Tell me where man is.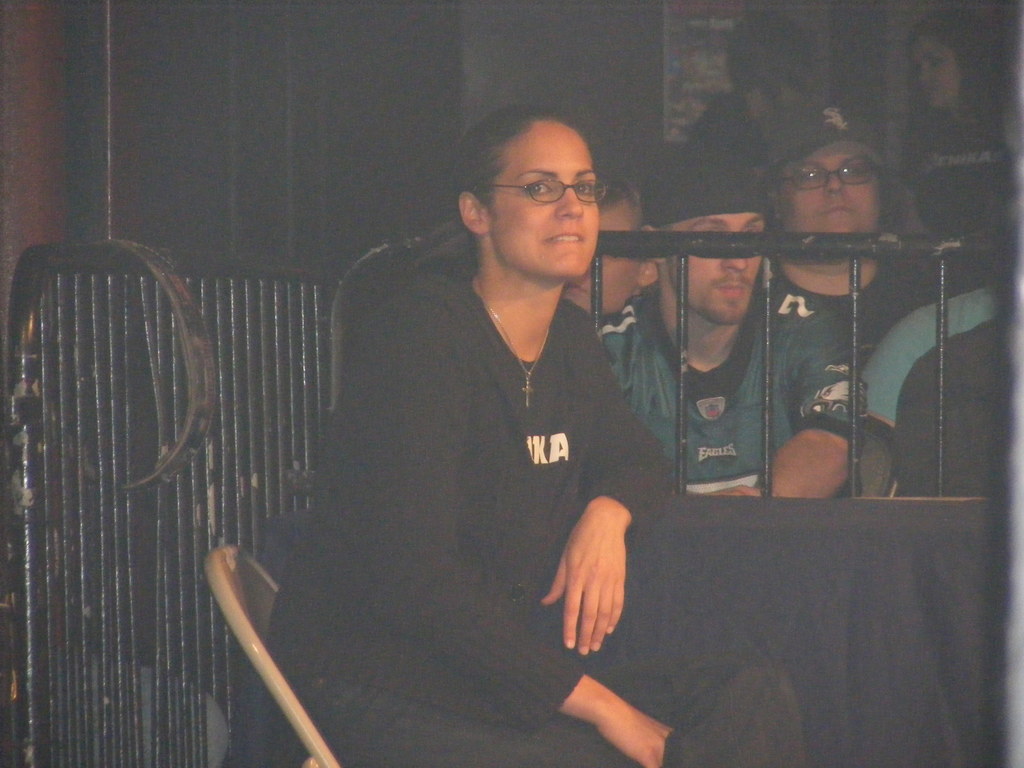
man is at box(753, 100, 961, 364).
